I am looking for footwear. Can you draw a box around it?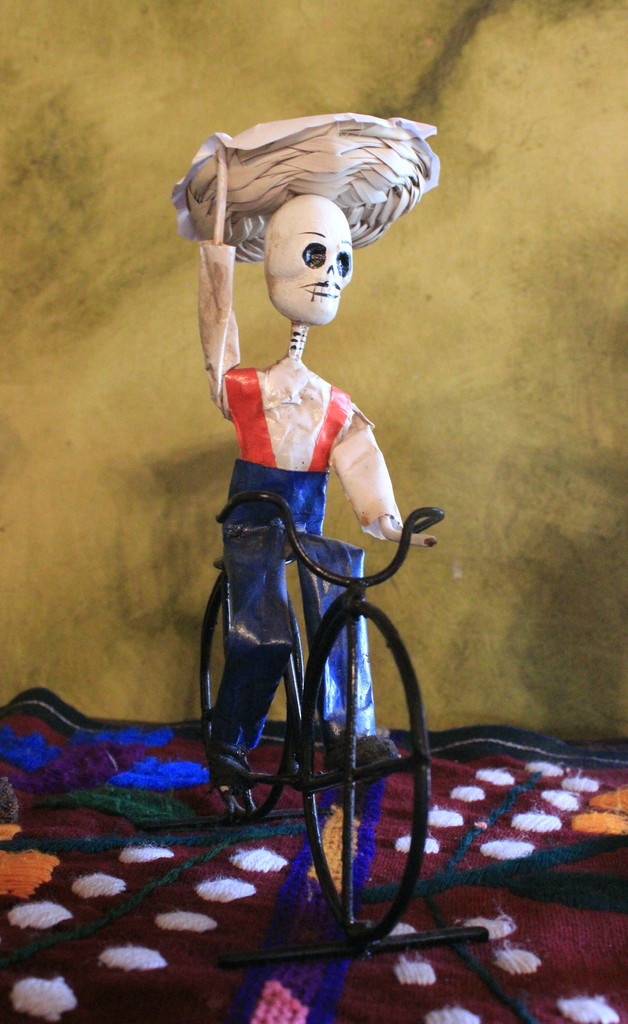
Sure, the bounding box is crop(202, 636, 263, 797).
